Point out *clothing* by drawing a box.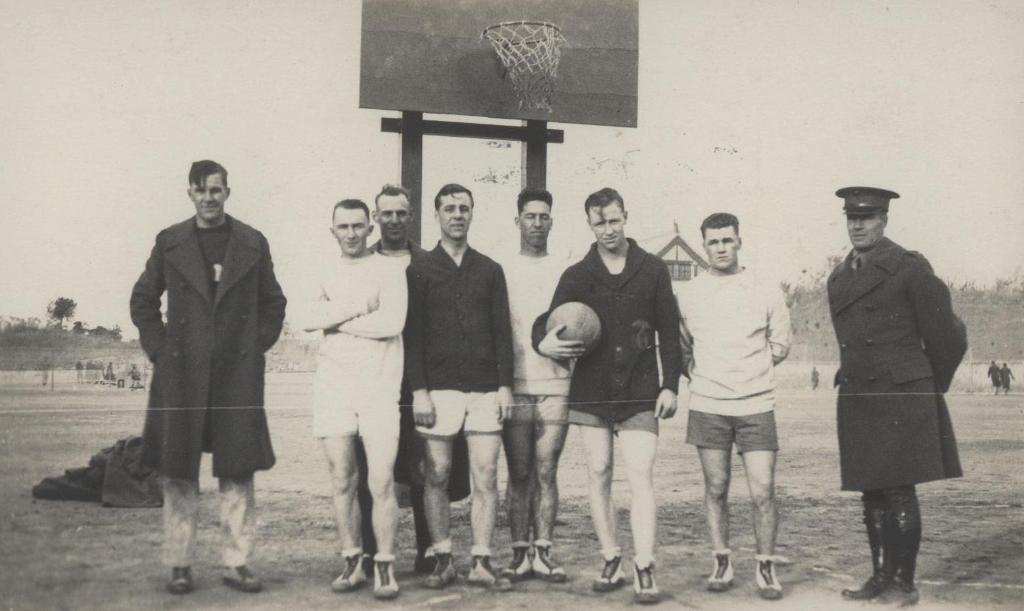
{"left": 990, "top": 364, "right": 998, "bottom": 383}.
